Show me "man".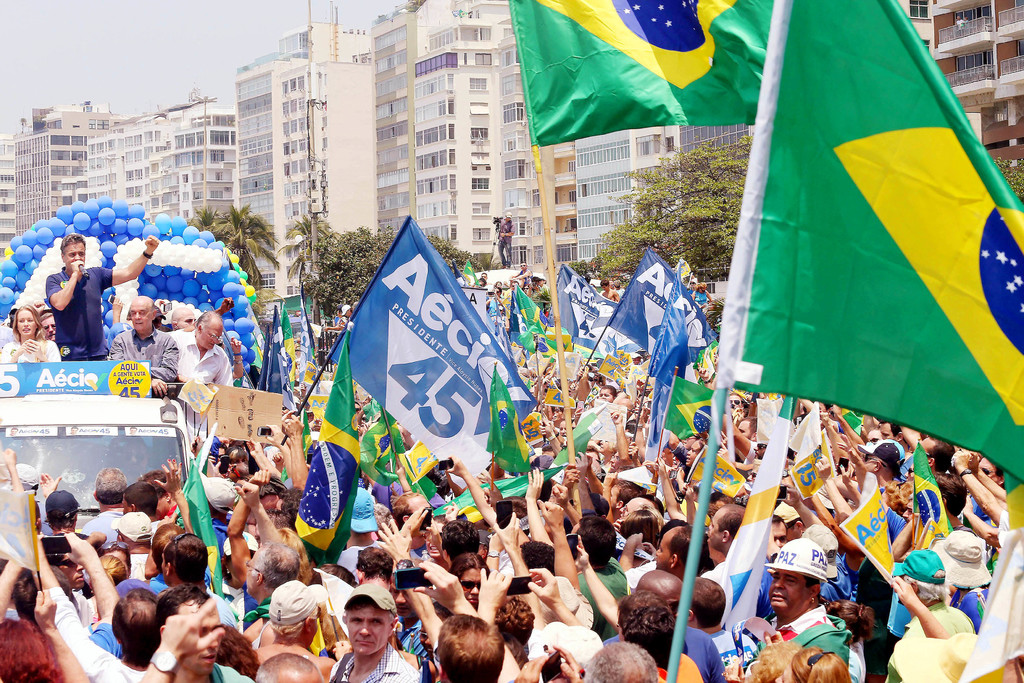
"man" is here: BBox(81, 463, 134, 554).
